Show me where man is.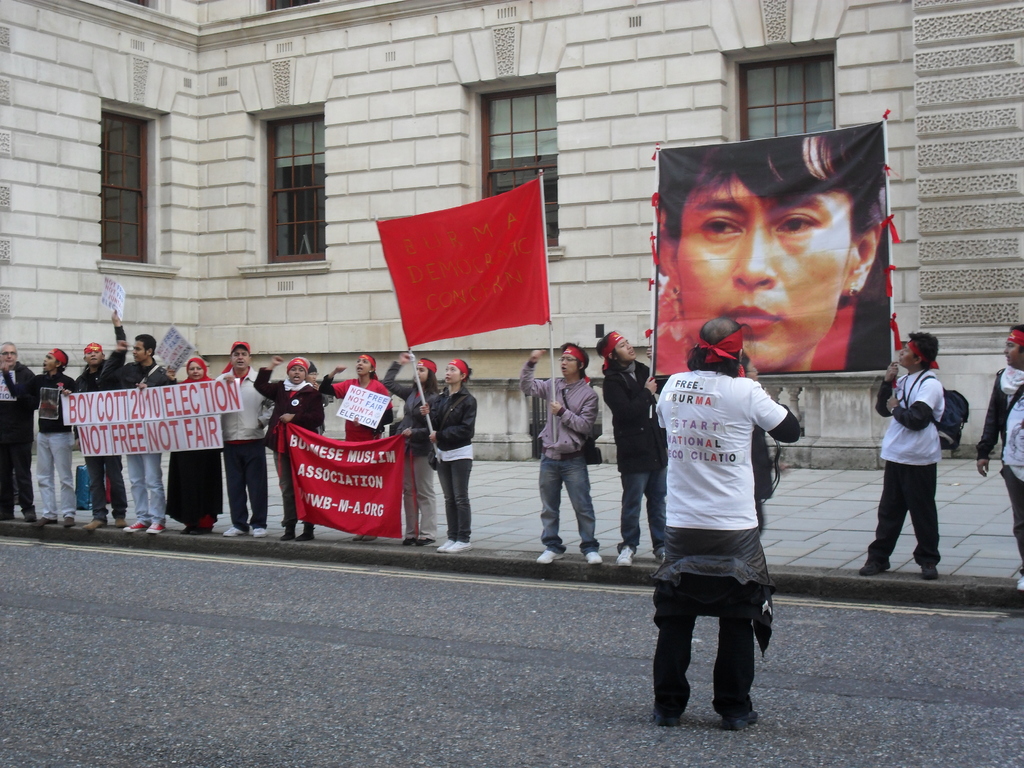
man is at locate(216, 341, 275, 534).
